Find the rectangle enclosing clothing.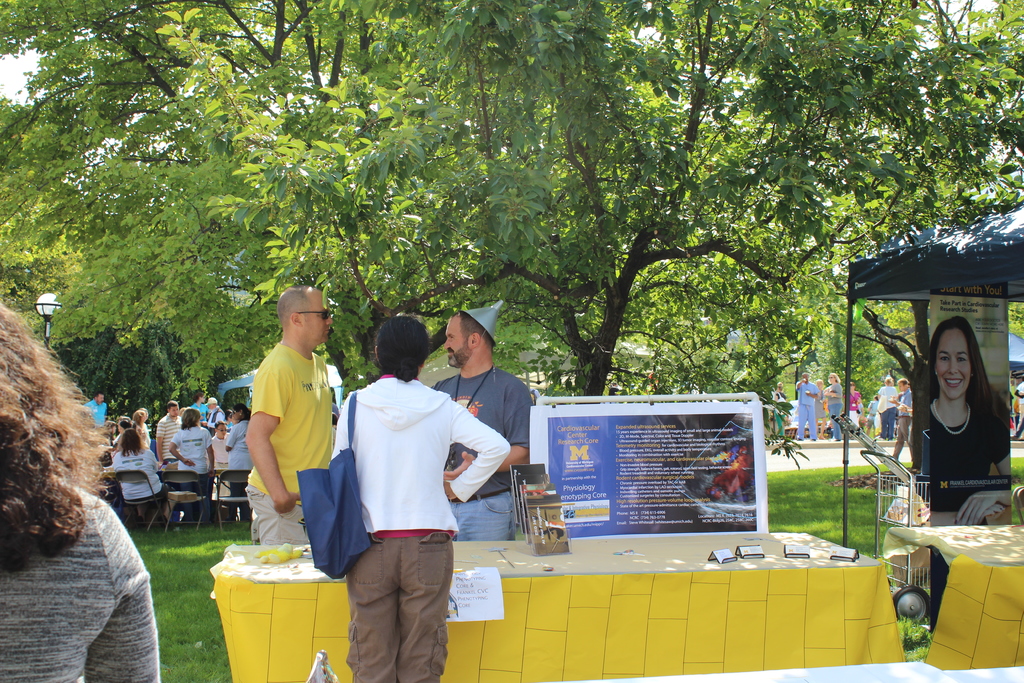
(921,397,1007,524).
